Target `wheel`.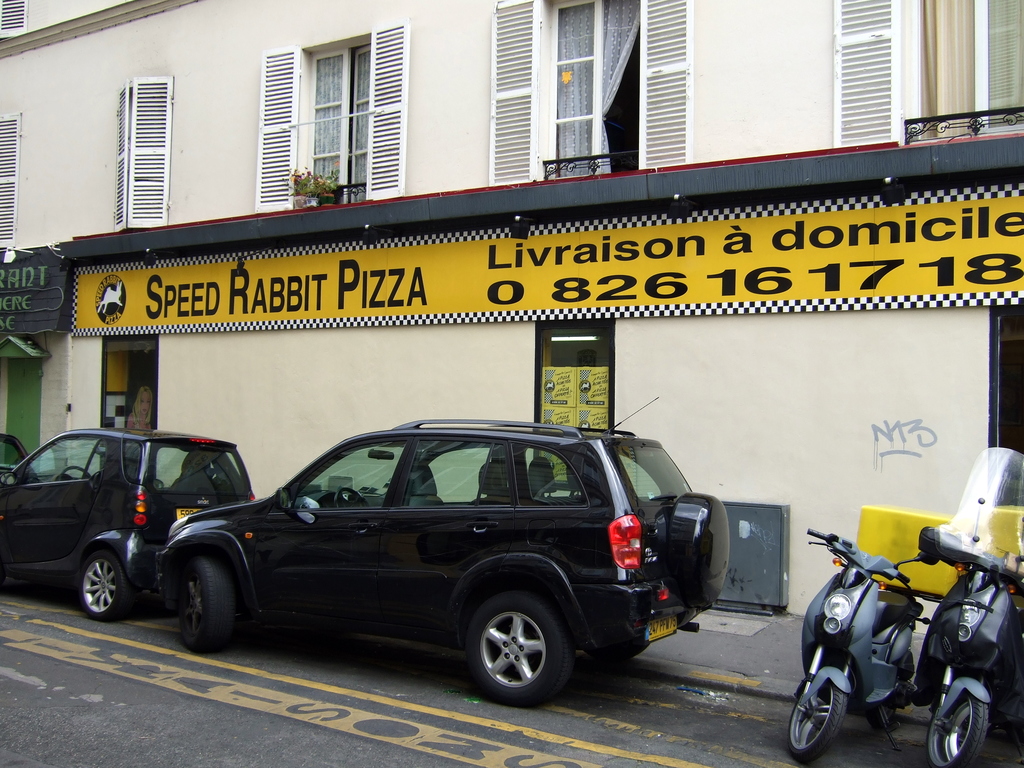
Target region: 868 705 892 736.
